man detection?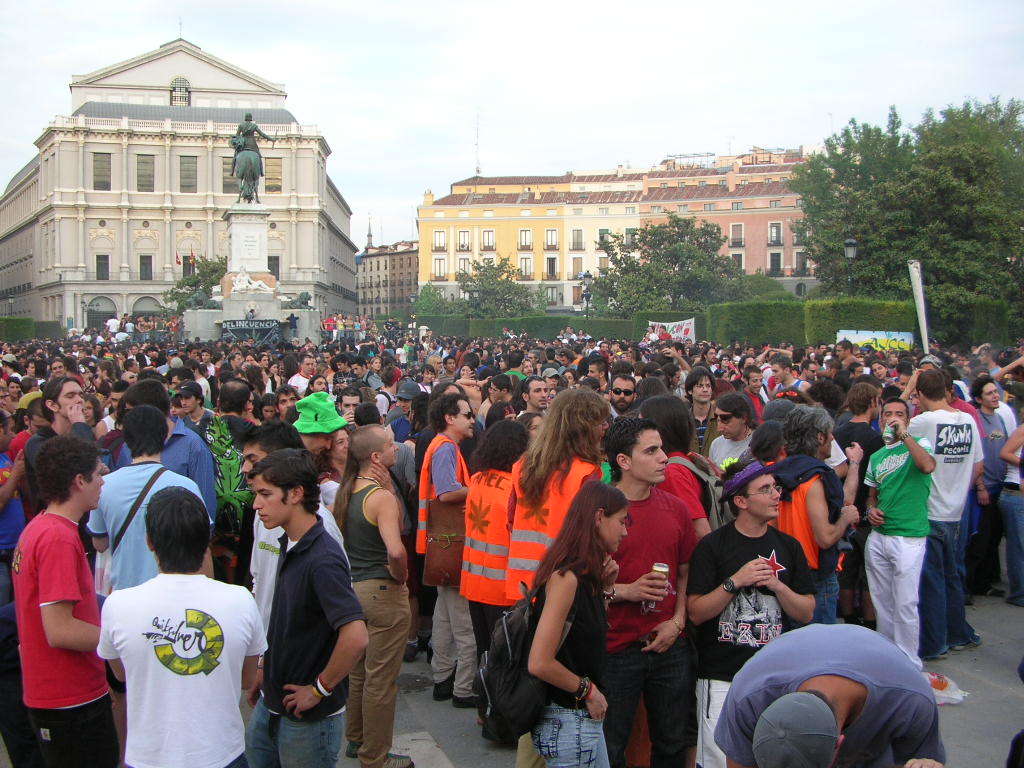
167/390/186/417
